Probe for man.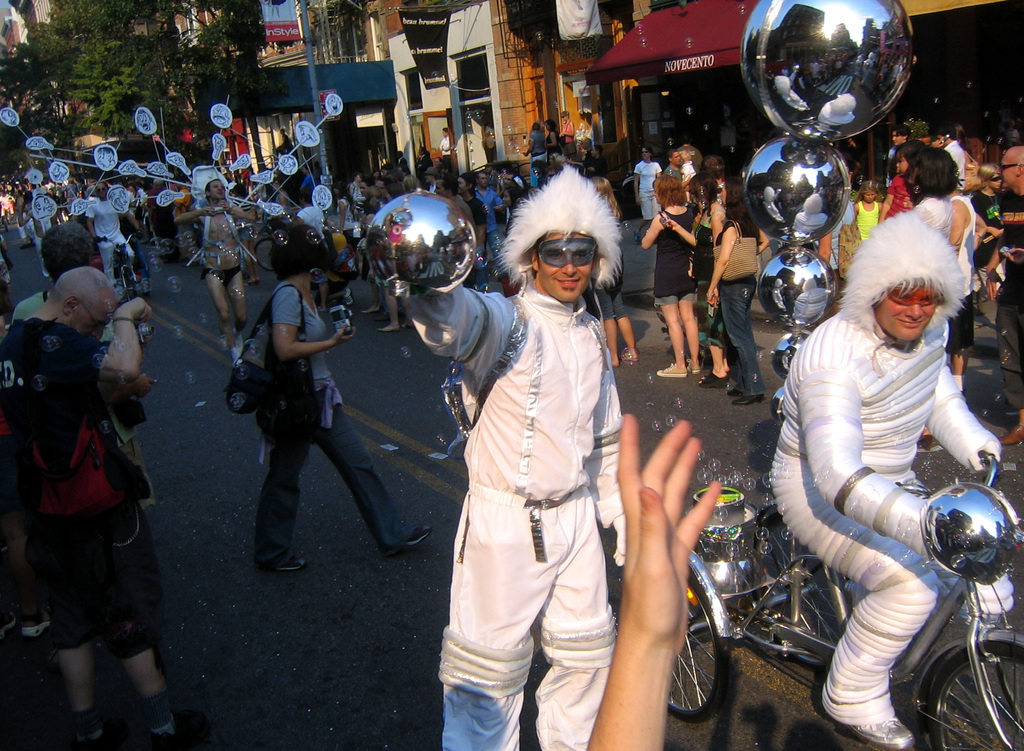
Probe result: (left=0, top=266, right=179, bottom=750).
